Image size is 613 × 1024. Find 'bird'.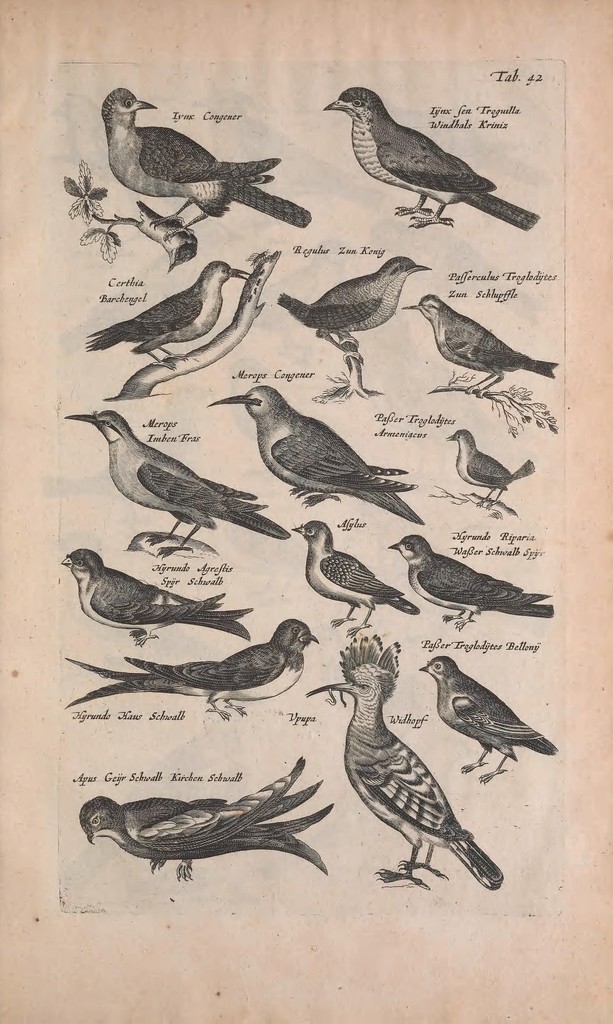
pyautogui.locateOnScreen(278, 256, 434, 361).
